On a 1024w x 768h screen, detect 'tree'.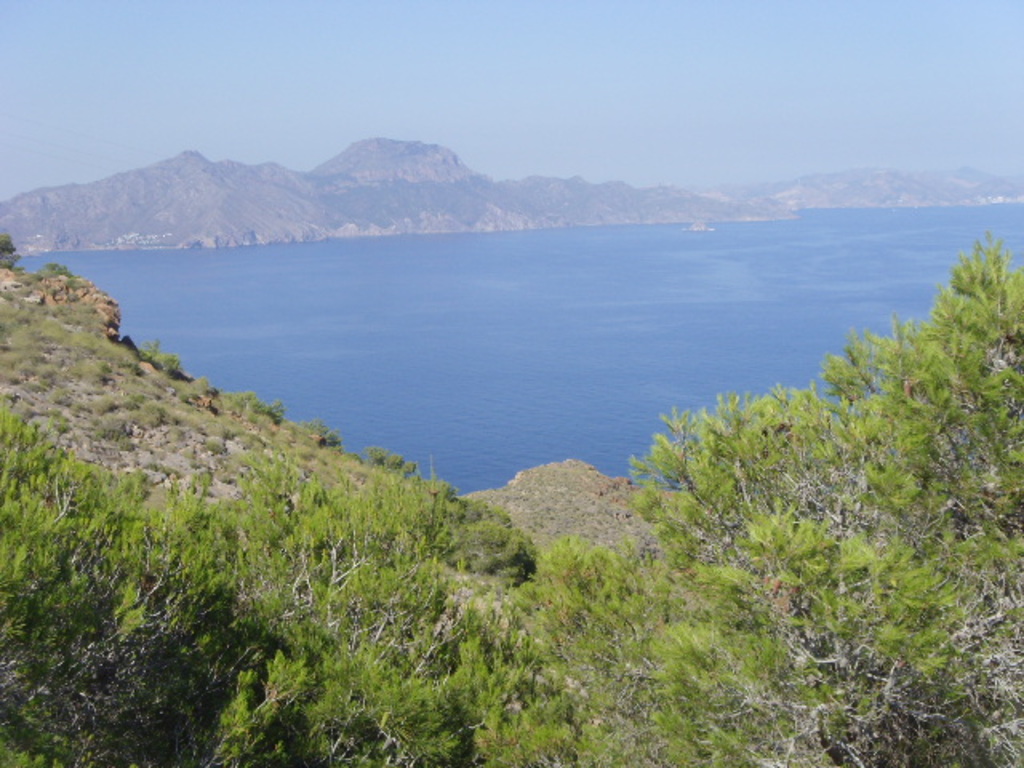
detection(0, 234, 1022, 766).
